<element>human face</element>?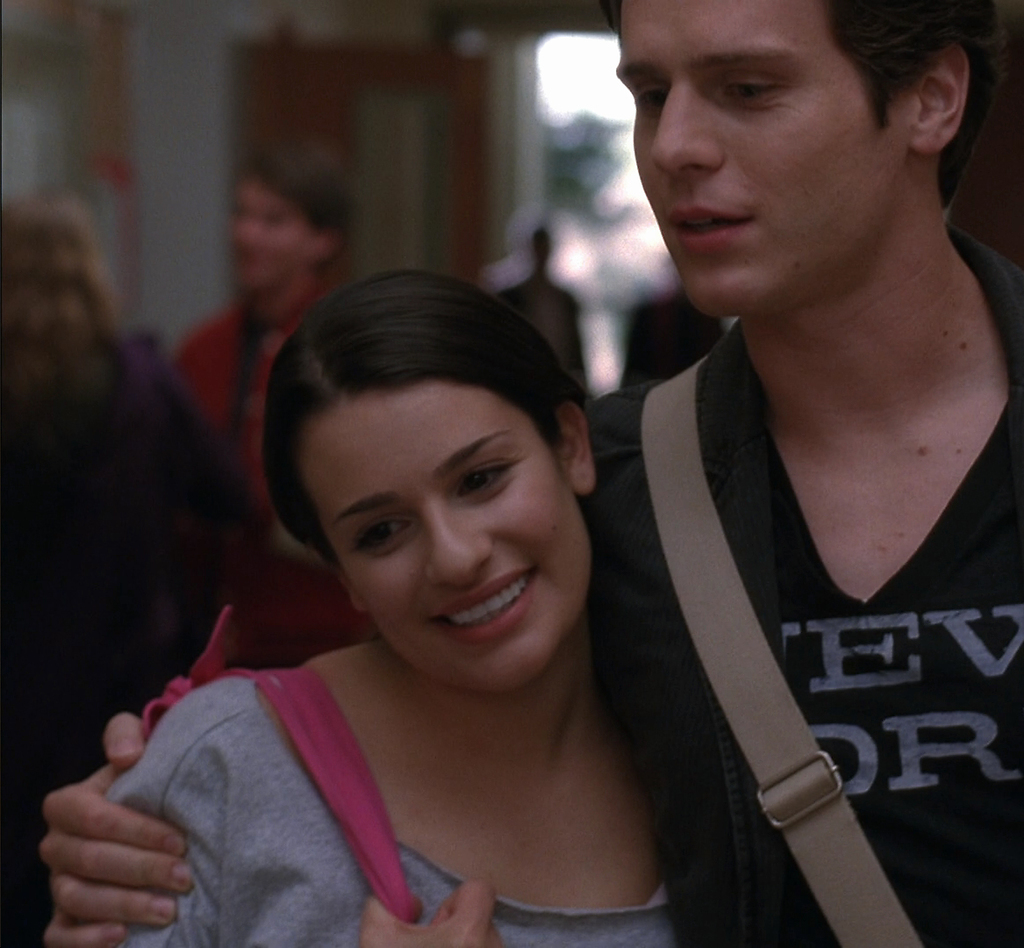
rect(214, 177, 314, 297)
